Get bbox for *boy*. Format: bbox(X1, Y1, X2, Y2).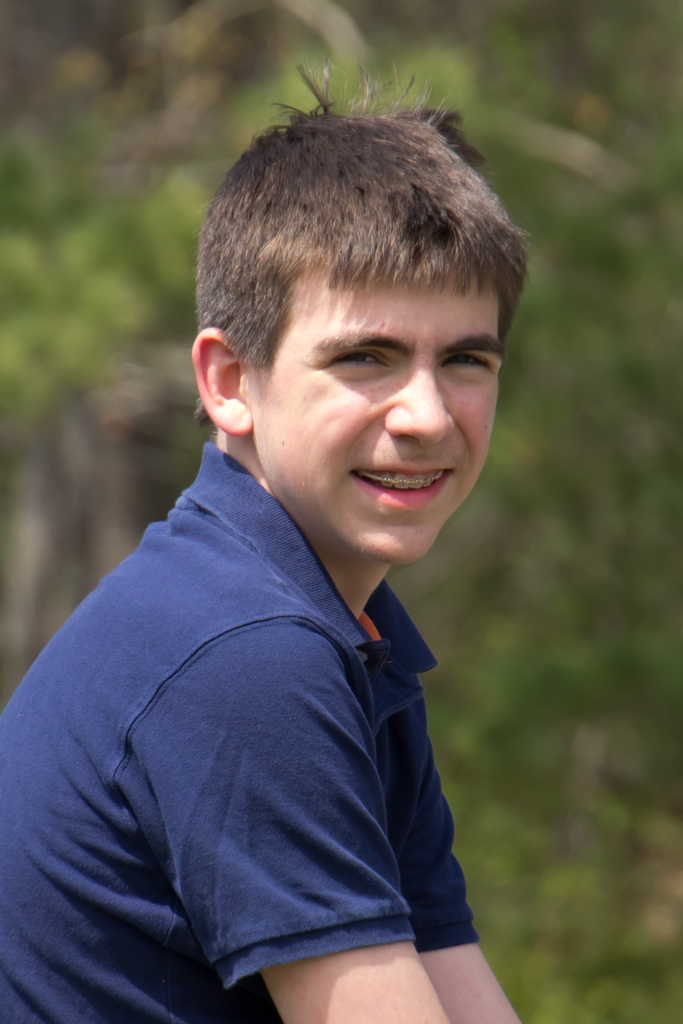
bbox(0, 51, 532, 1023).
